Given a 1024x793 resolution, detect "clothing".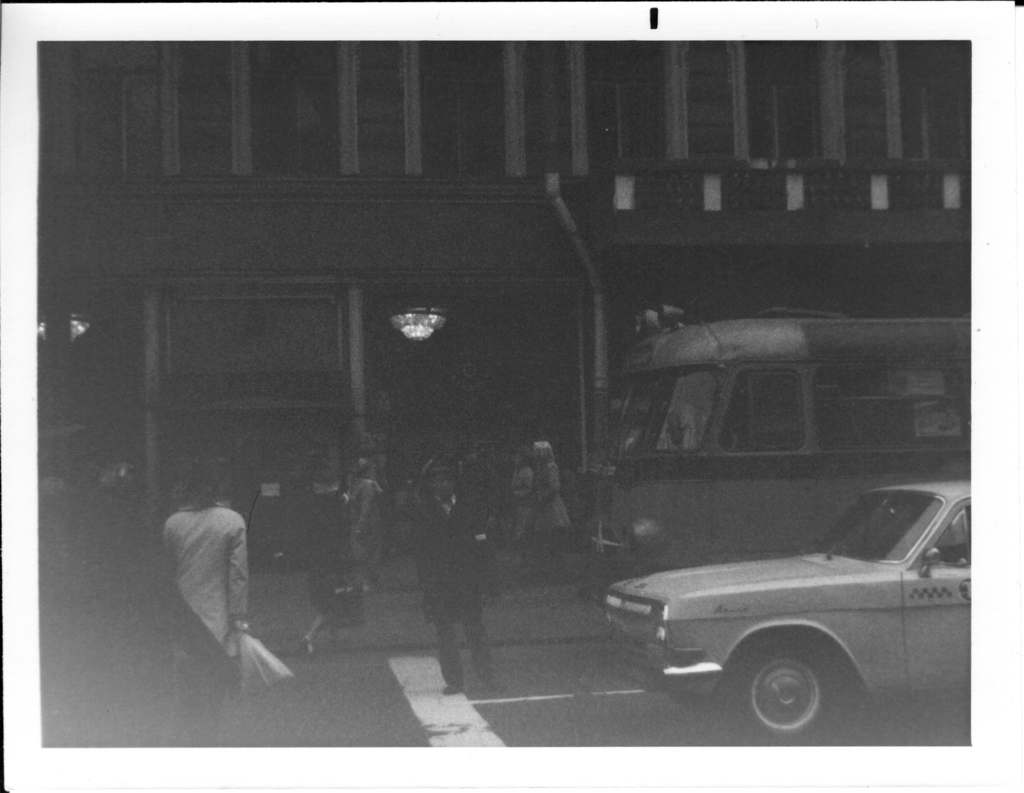
[409,495,503,685].
